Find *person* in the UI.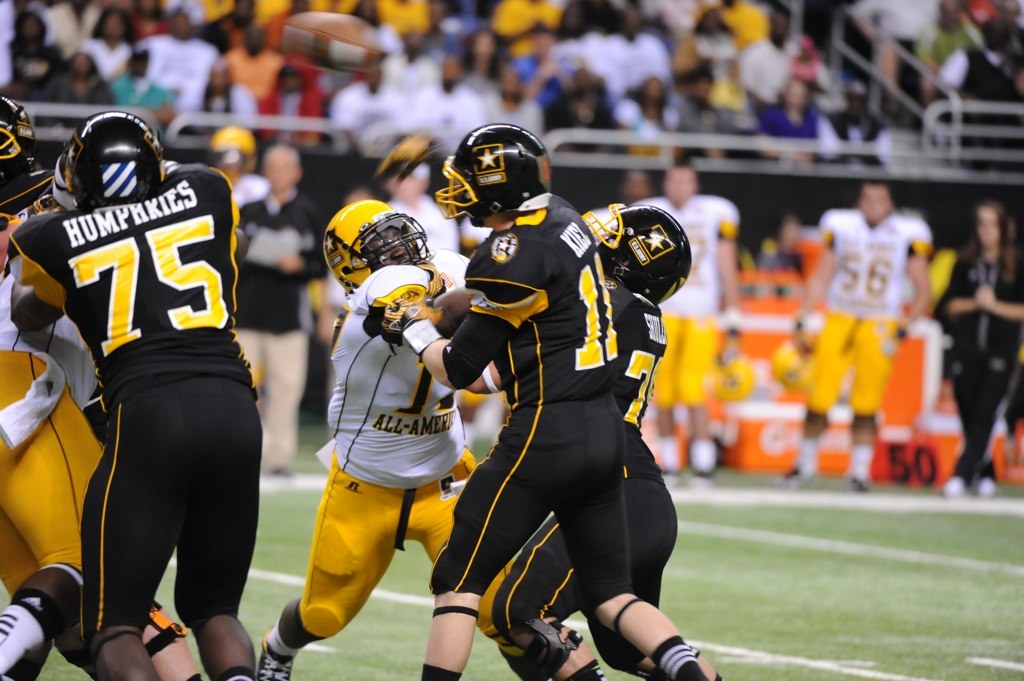
UI element at <bbox>238, 141, 330, 468</bbox>.
